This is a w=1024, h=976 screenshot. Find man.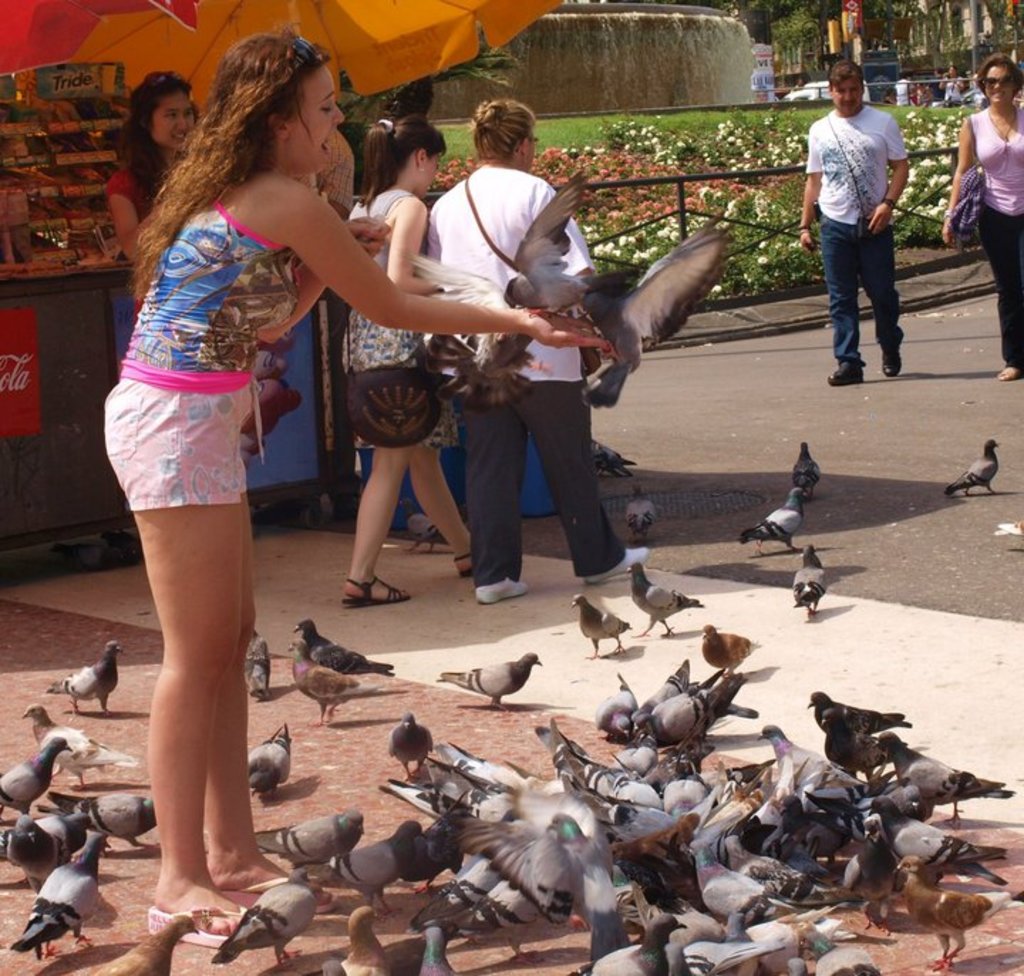
Bounding box: detection(795, 47, 916, 403).
